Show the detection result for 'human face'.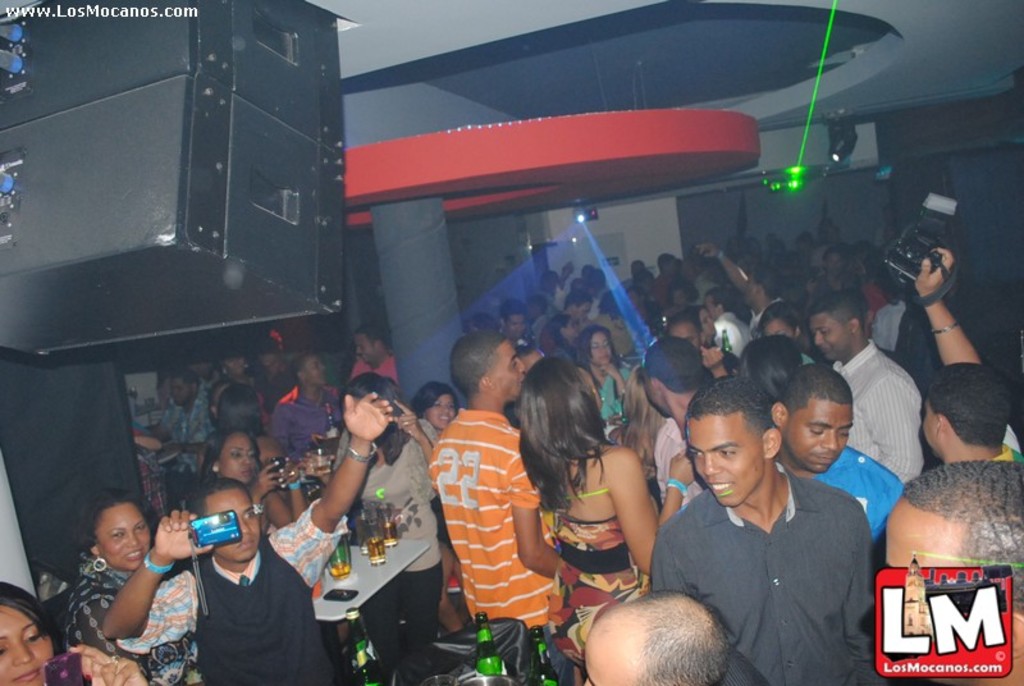
box(570, 312, 580, 340).
